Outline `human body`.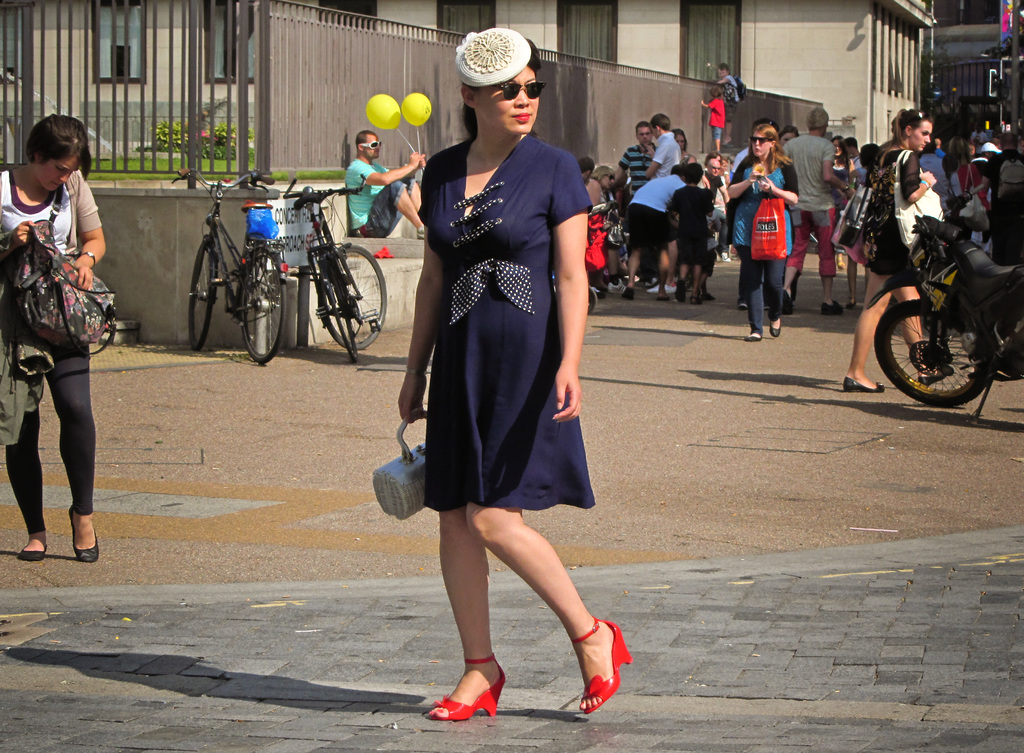
Outline: Rect(609, 124, 655, 203).
